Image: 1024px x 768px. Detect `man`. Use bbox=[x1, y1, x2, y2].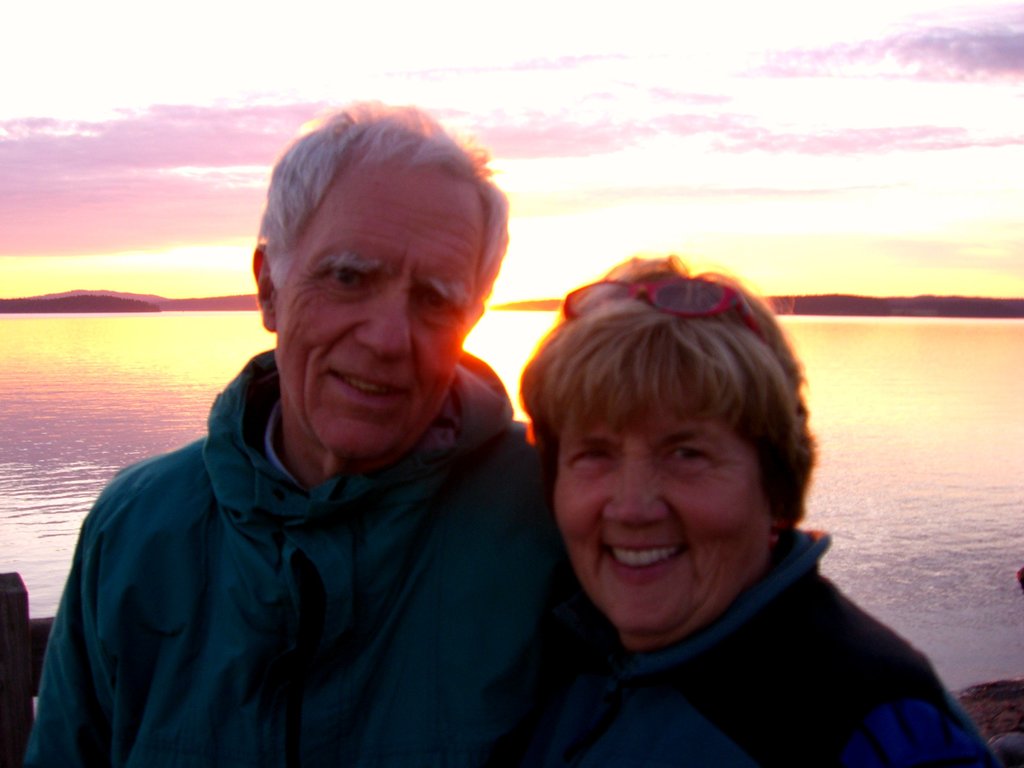
bbox=[44, 135, 613, 765].
